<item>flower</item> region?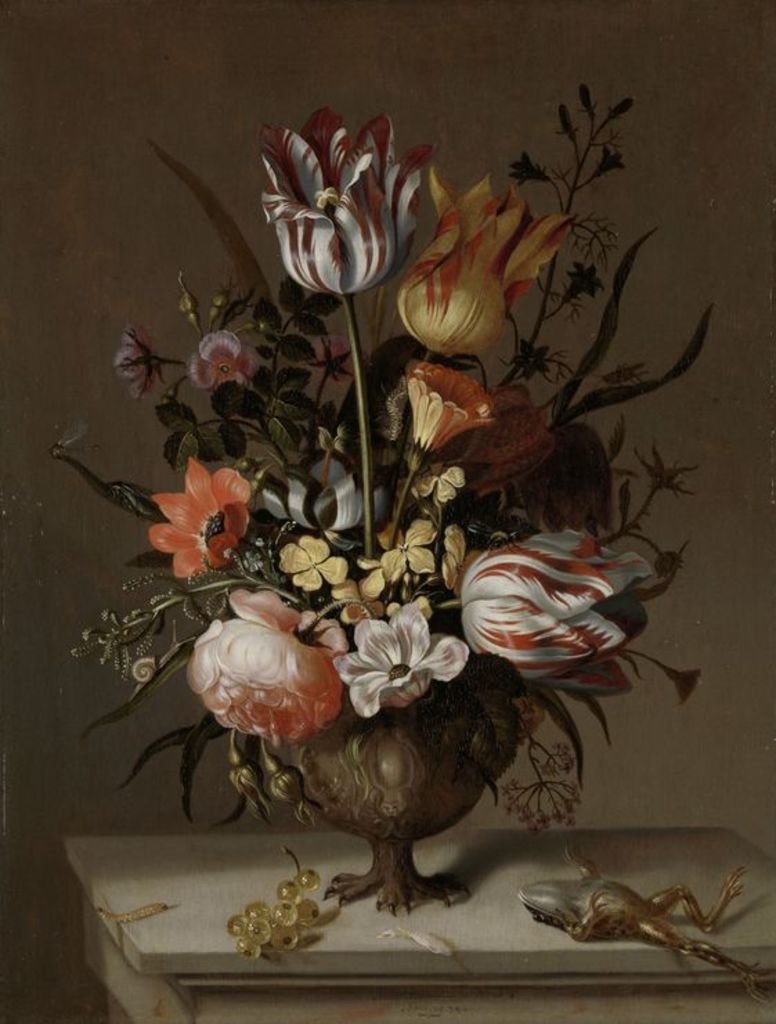
{"x1": 422, "y1": 462, "x2": 459, "y2": 491}
